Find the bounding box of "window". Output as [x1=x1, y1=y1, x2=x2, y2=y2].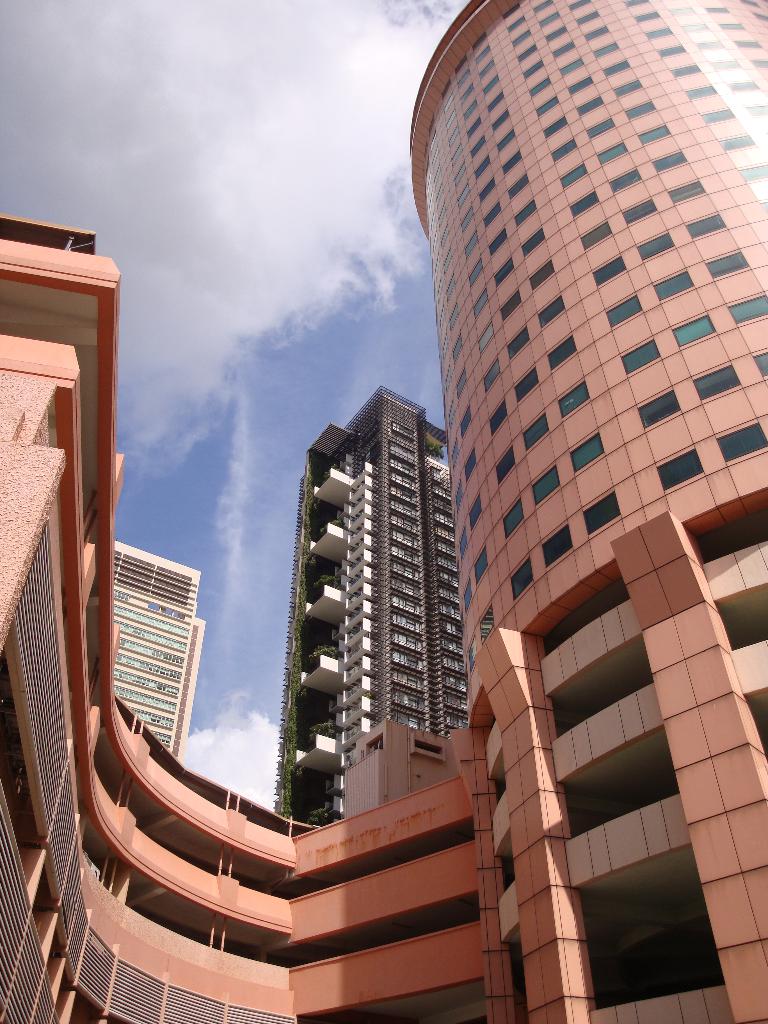
[x1=636, y1=393, x2=673, y2=426].
